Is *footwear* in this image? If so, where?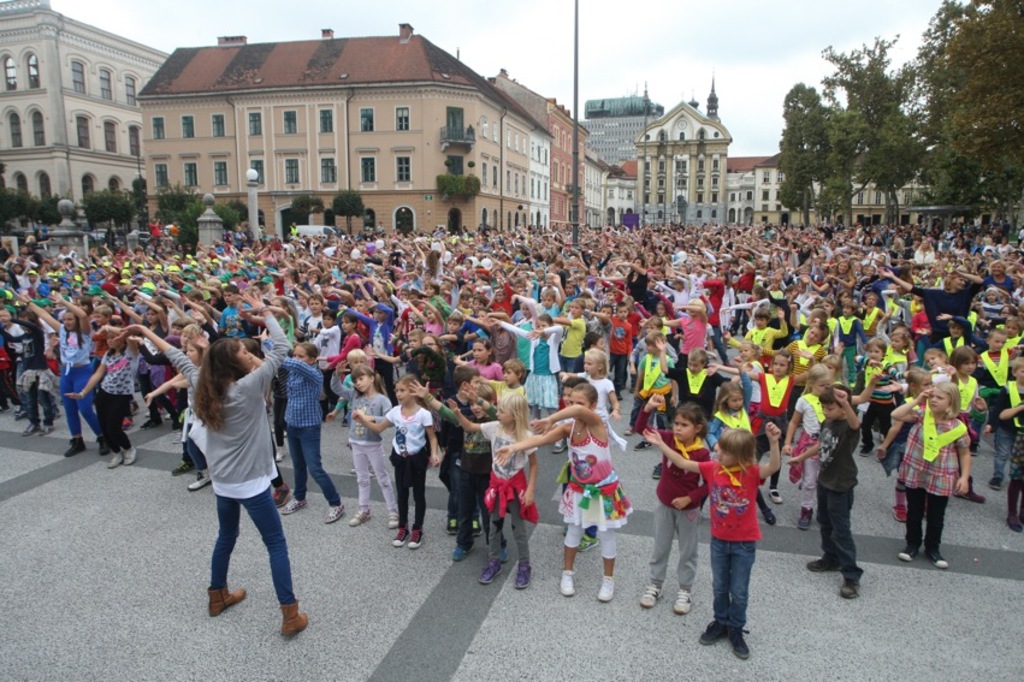
Yes, at <box>277,494,310,517</box>.
